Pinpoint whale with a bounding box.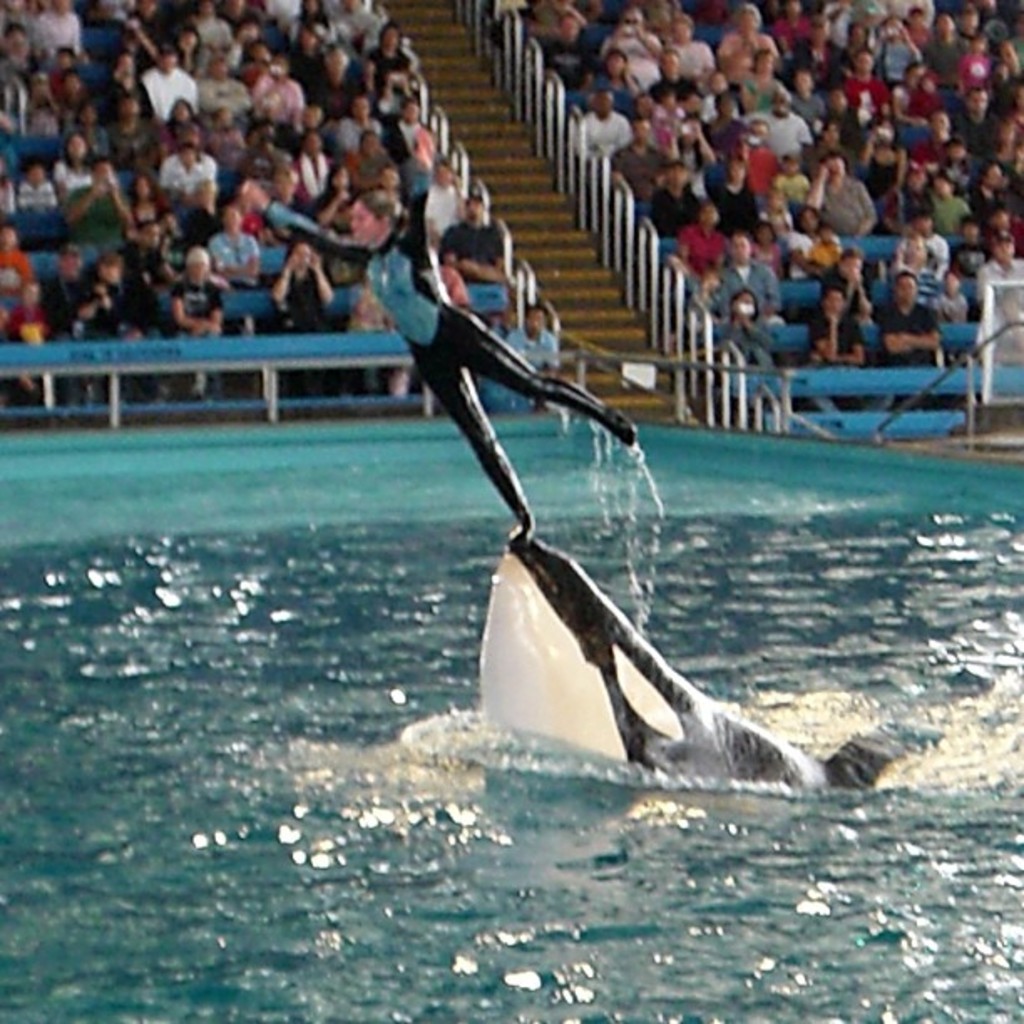
477:529:878:805.
